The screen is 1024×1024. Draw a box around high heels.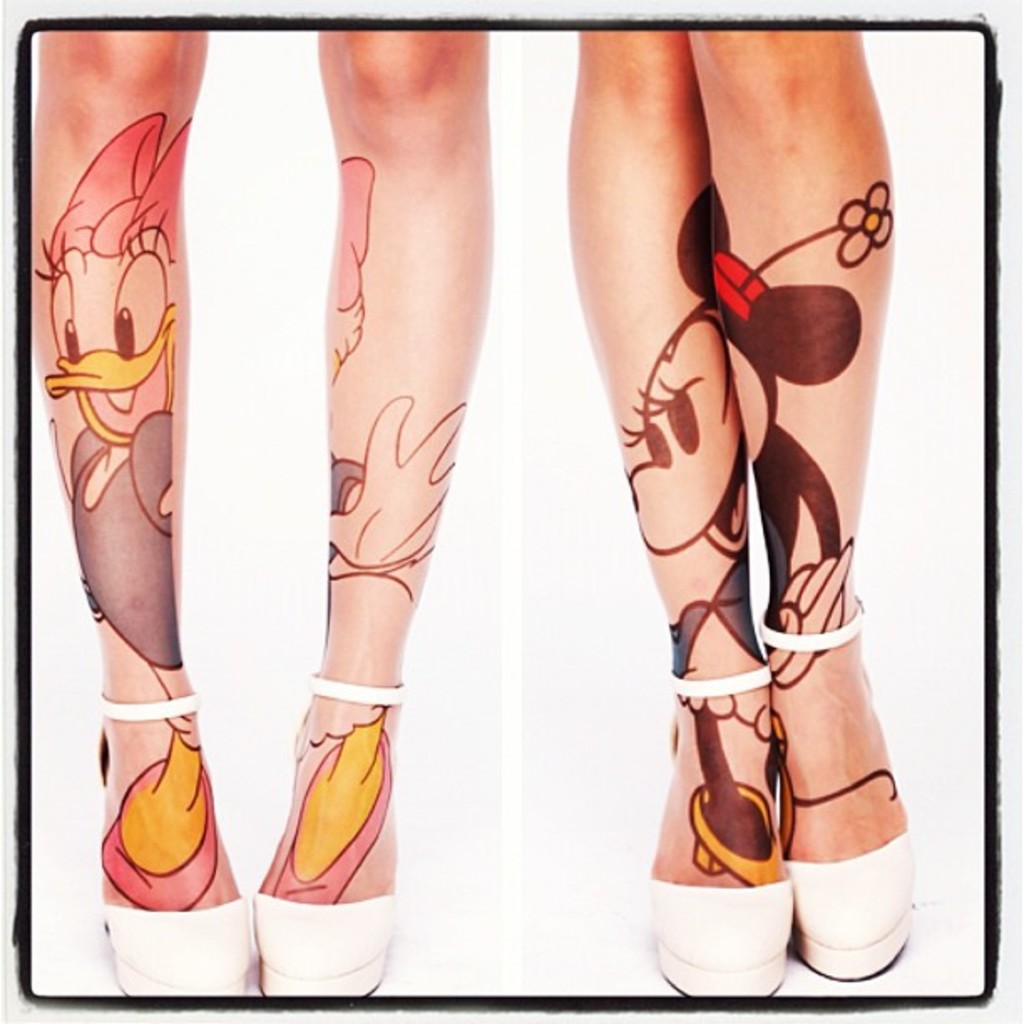
pyautogui.locateOnScreen(758, 596, 919, 977).
